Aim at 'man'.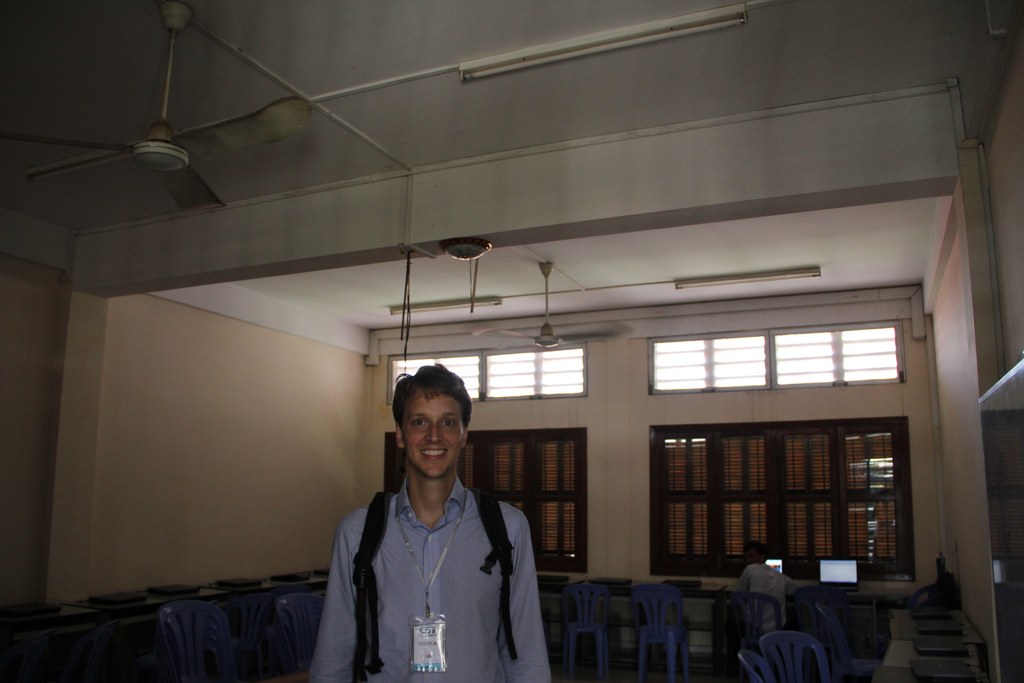
Aimed at detection(311, 368, 561, 677).
